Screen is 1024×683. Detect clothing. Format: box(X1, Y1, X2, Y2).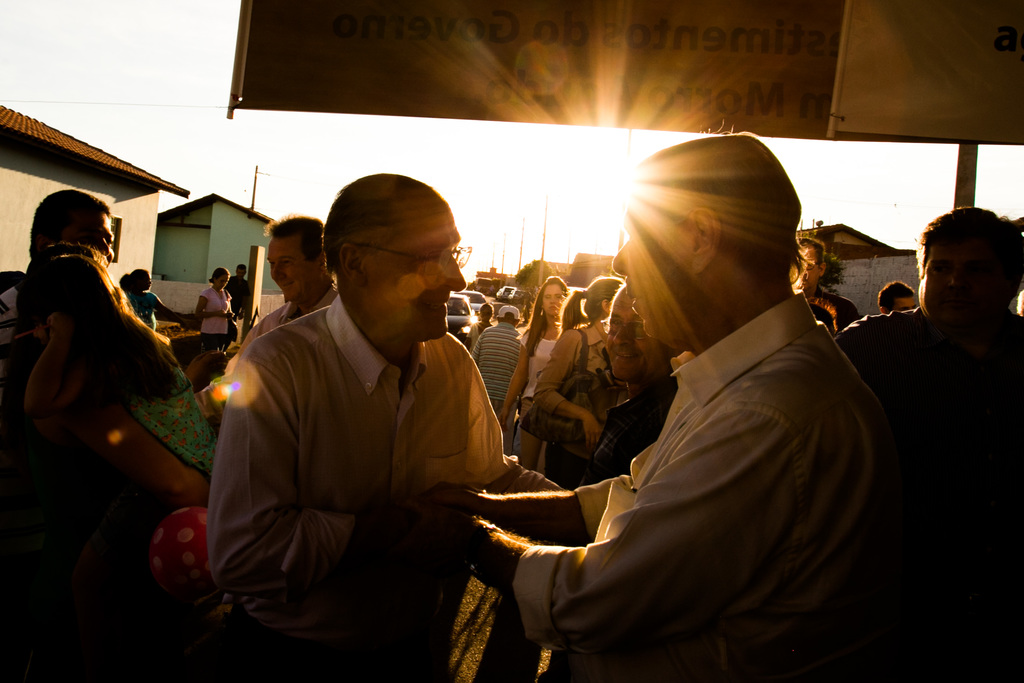
box(821, 292, 858, 328).
